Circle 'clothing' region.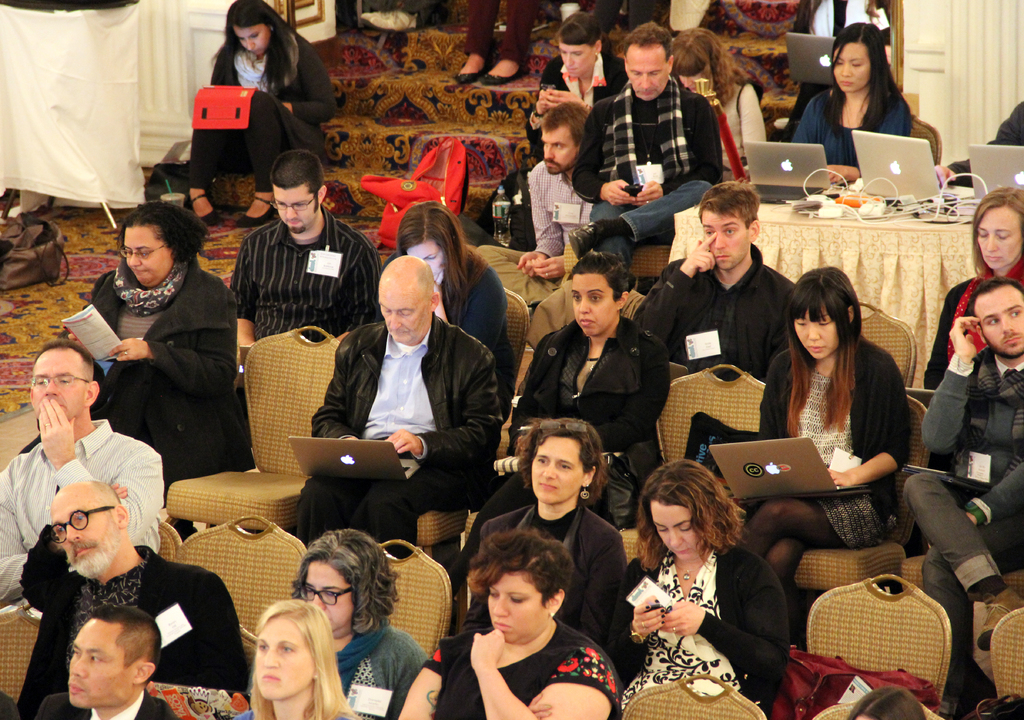
Region: l=0, t=420, r=157, b=600.
